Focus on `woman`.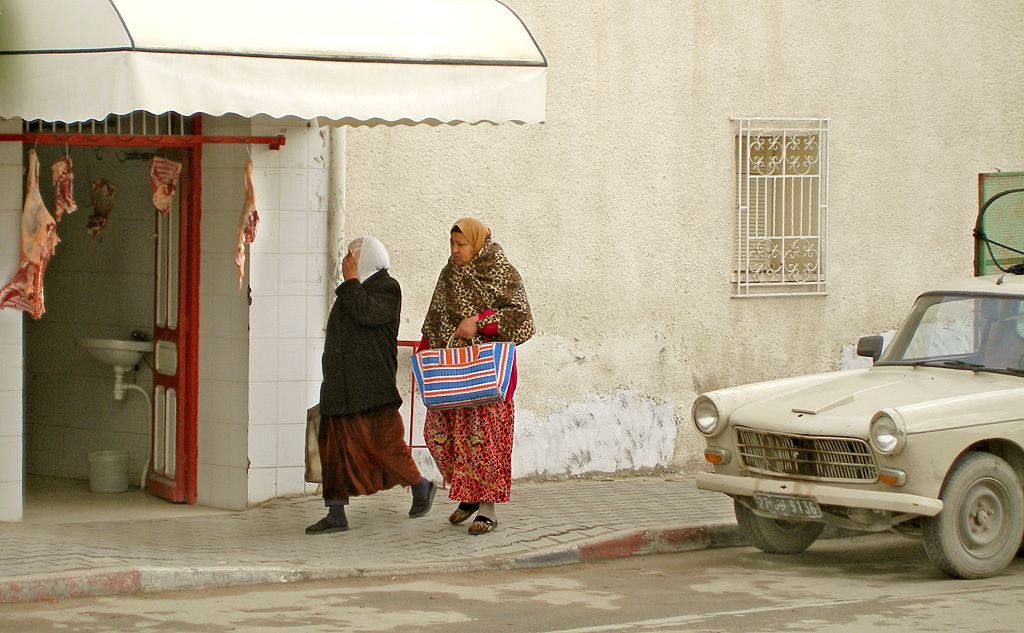
Focused at detection(400, 196, 525, 530).
